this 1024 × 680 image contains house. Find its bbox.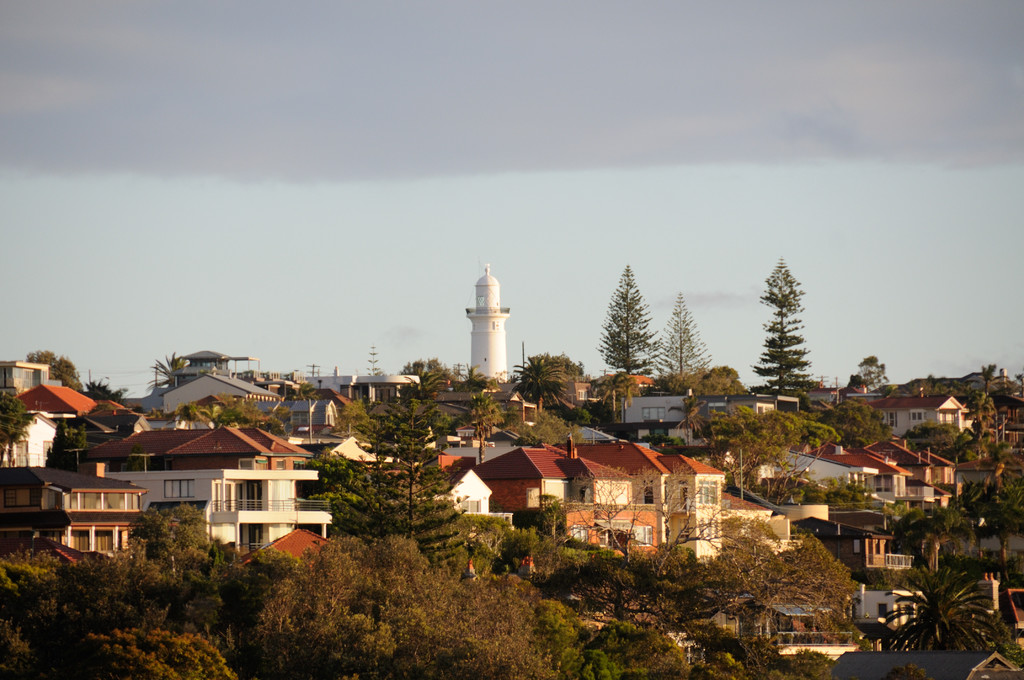
400:466:505:581.
